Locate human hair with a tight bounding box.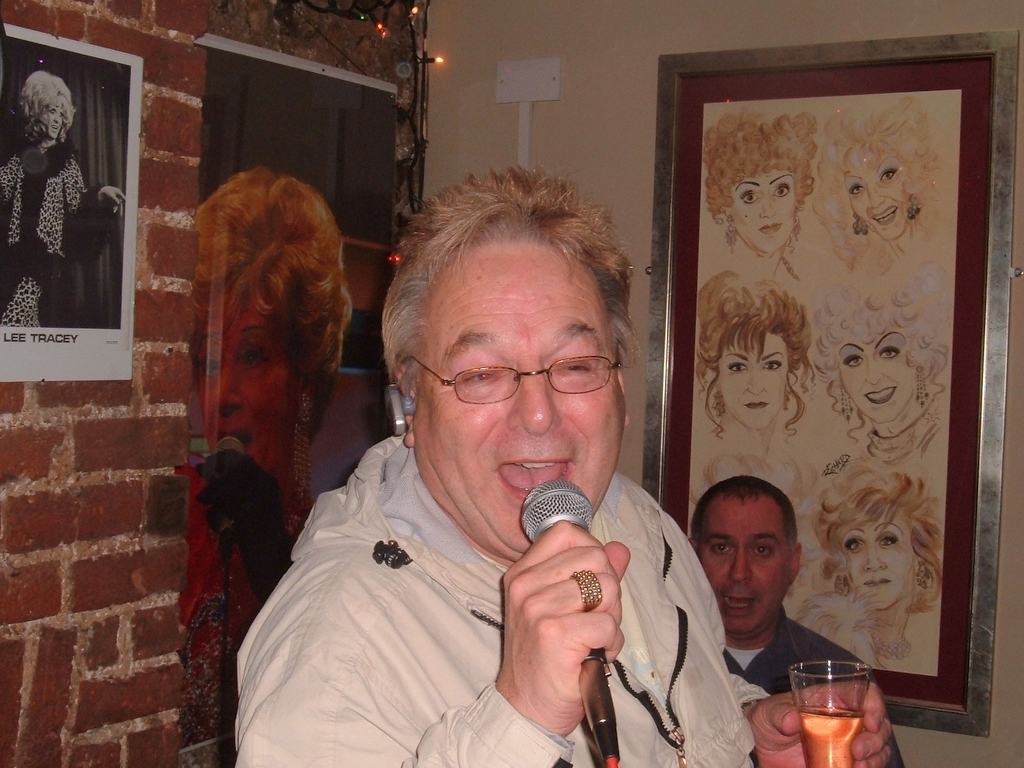
179/159/342/458.
